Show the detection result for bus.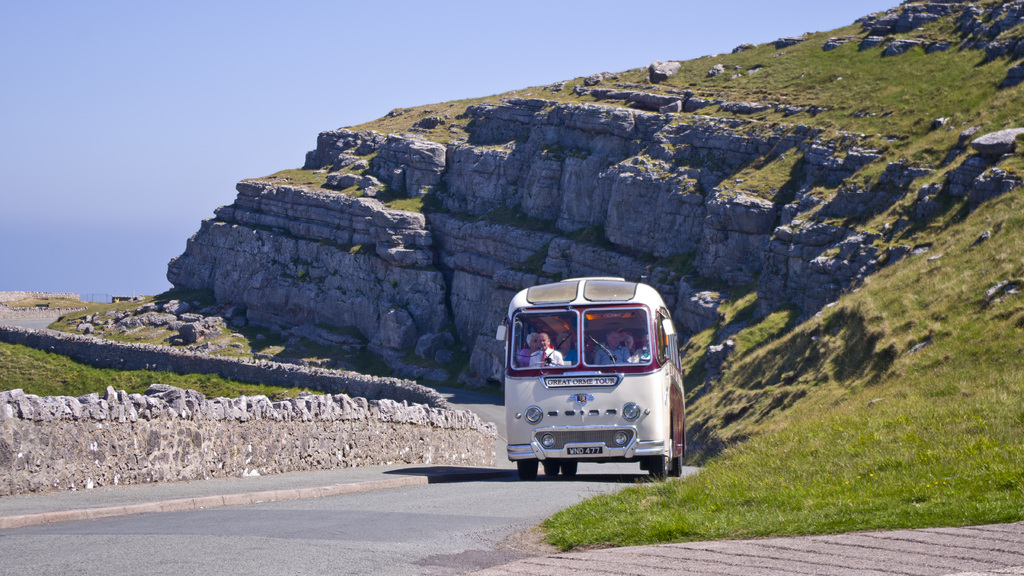
[495,272,685,481].
